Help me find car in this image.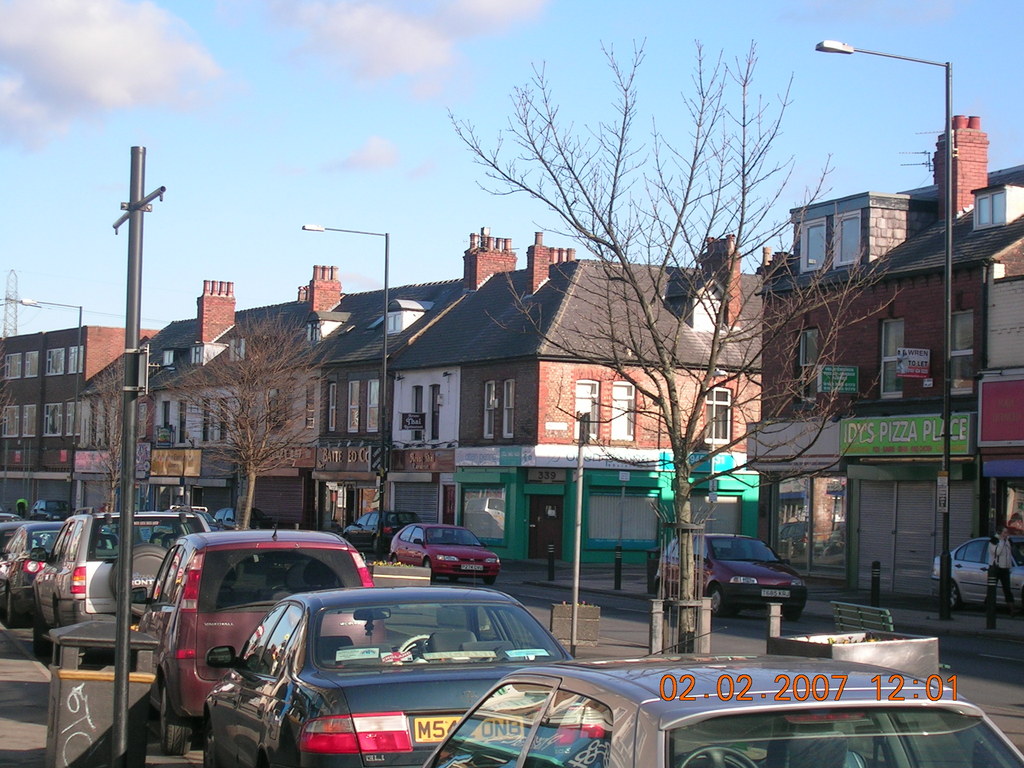
Found it: x1=0, y1=524, x2=67, y2=617.
